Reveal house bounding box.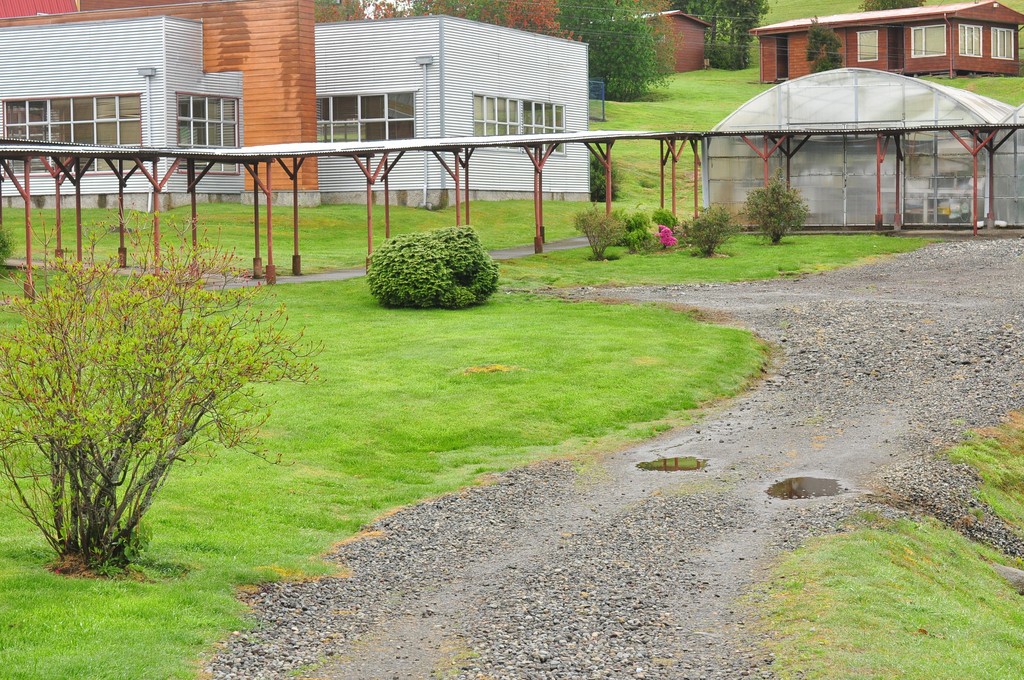
Revealed: box=[586, 5, 712, 83].
